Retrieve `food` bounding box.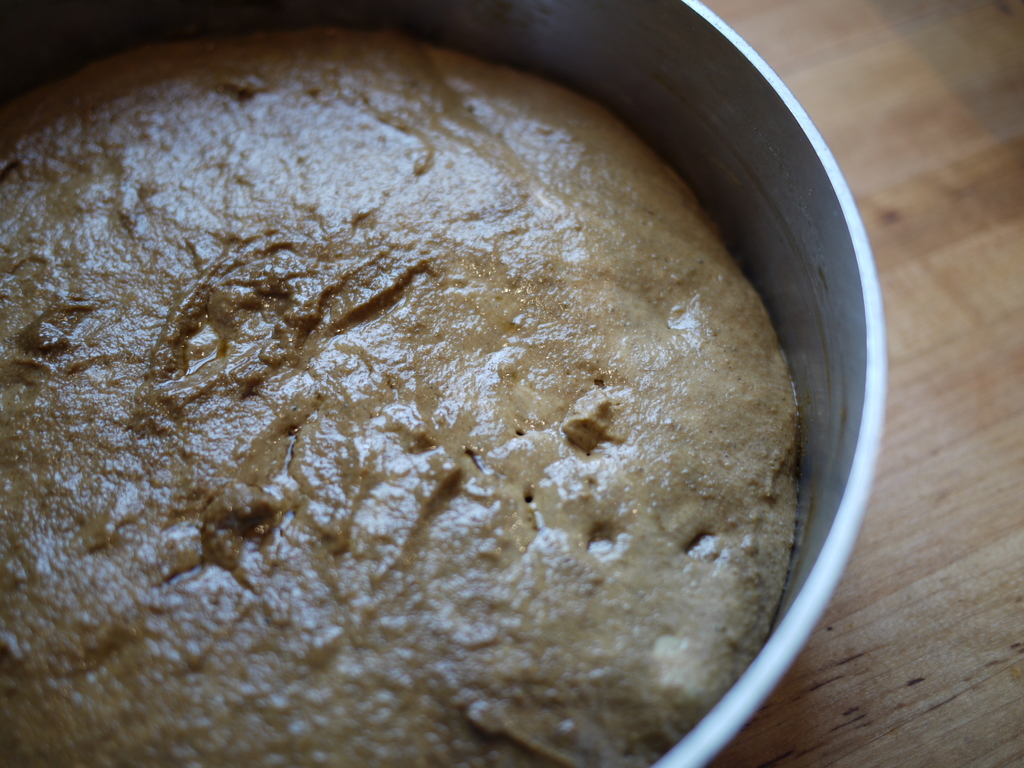
Bounding box: <bbox>24, 48, 841, 767</bbox>.
